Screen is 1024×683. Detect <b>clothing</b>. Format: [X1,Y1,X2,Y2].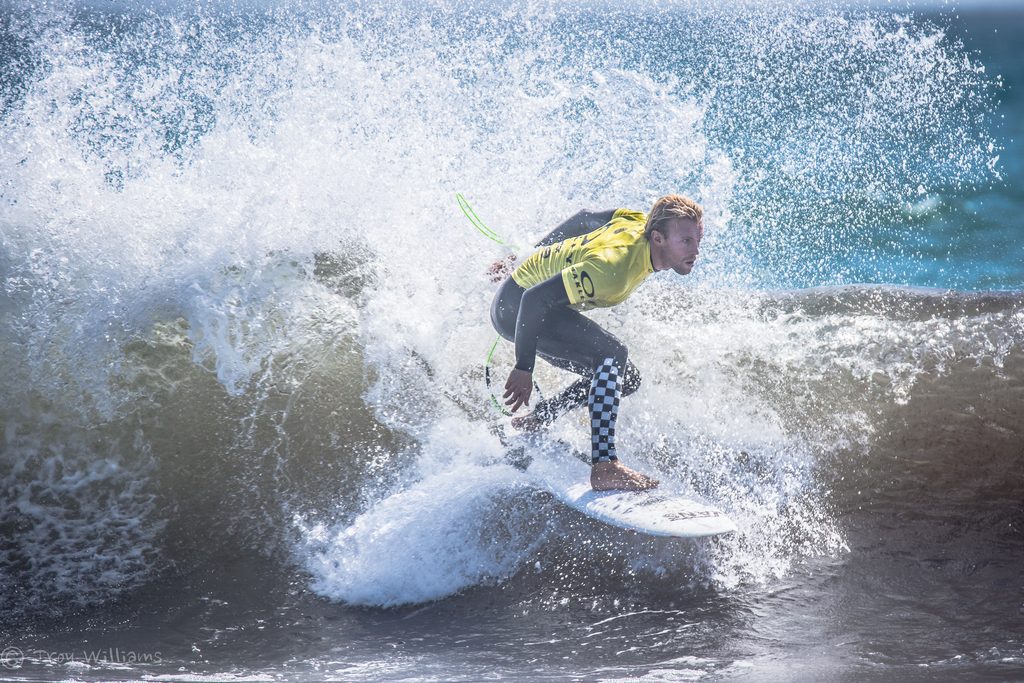
[493,212,657,461].
